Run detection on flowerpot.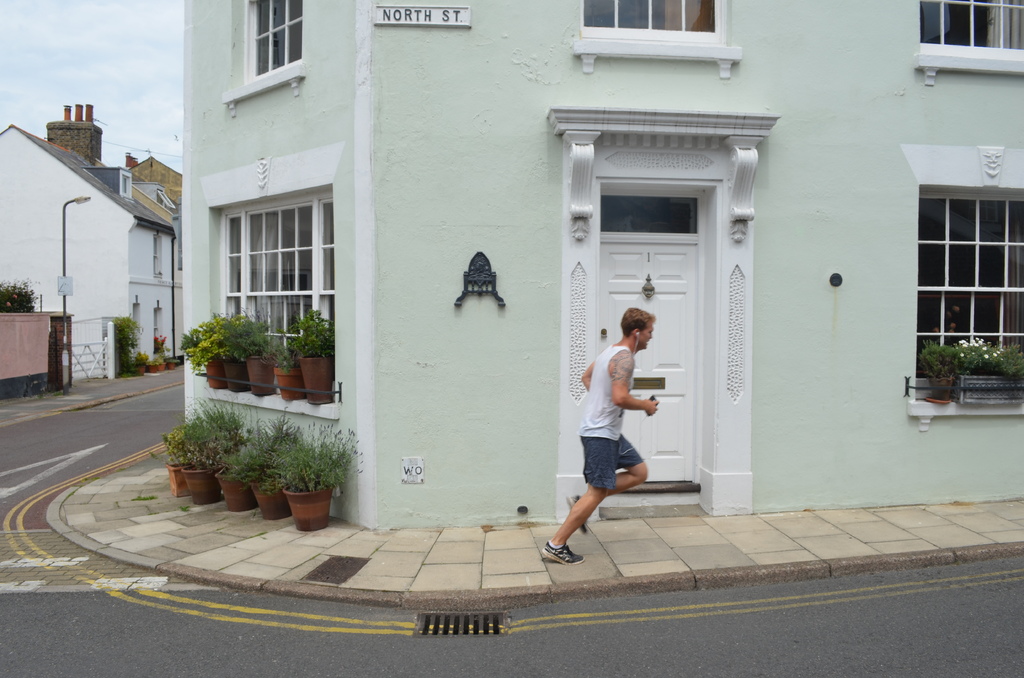
Result: <region>275, 366, 304, 401</region>.
